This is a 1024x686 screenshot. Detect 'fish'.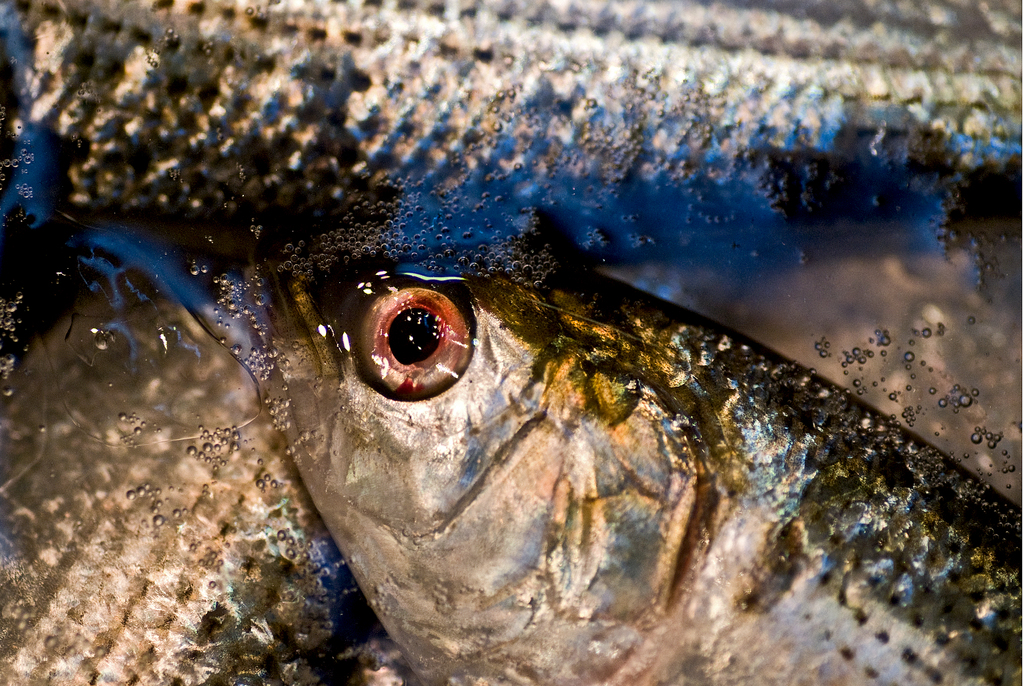
bbox(245, 238, 1023, 685).
